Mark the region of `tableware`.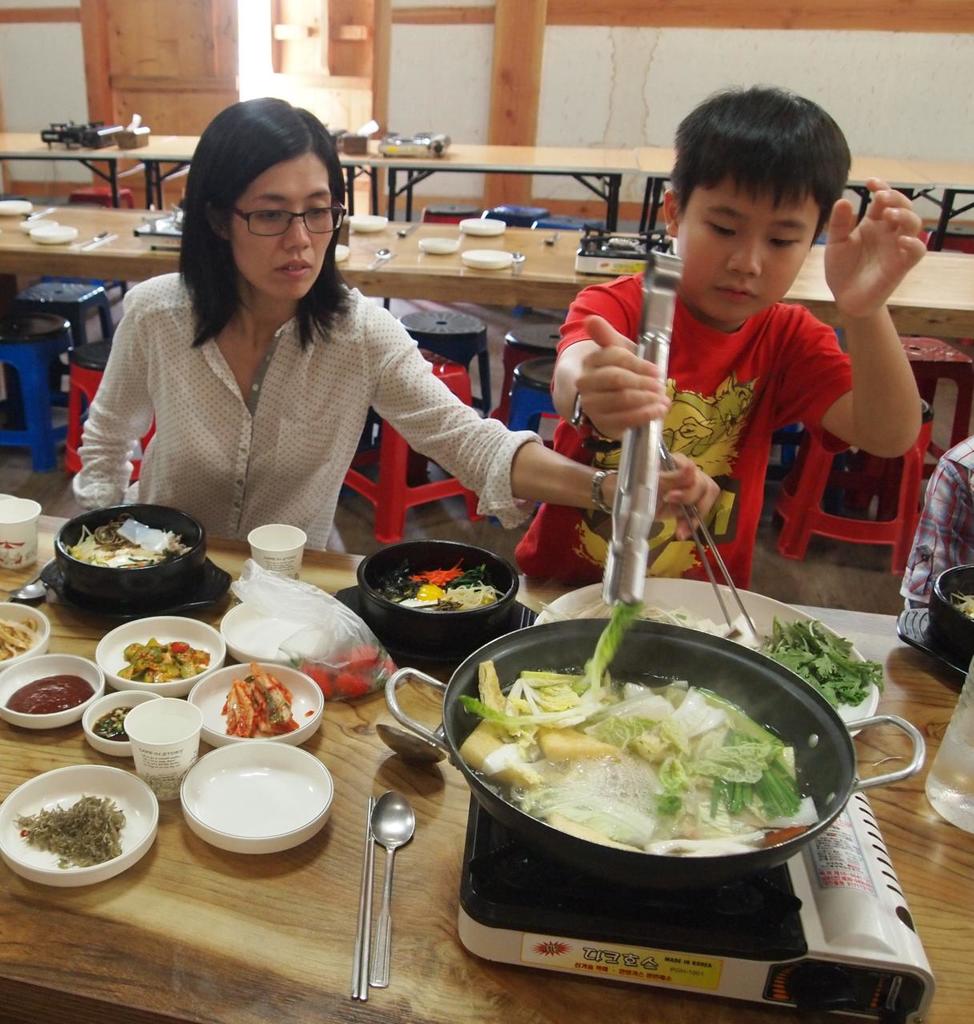
Region: (32,226,78,244).
